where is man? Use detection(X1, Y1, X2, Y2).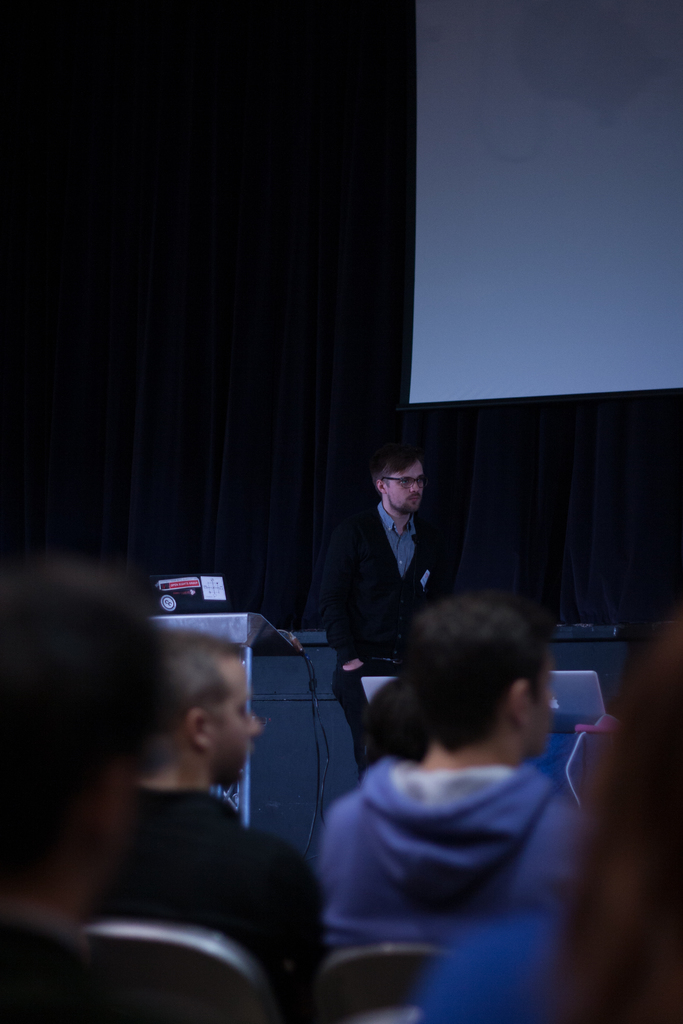
detection(0, 548, 188, 1022).
